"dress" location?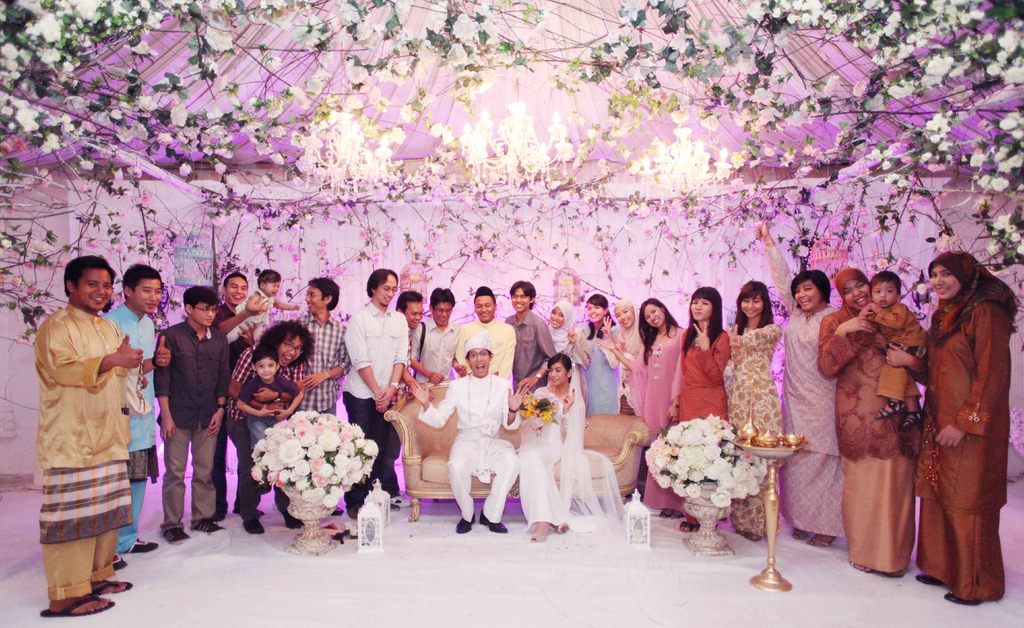
bbox=(724, 325, 785, 541)
